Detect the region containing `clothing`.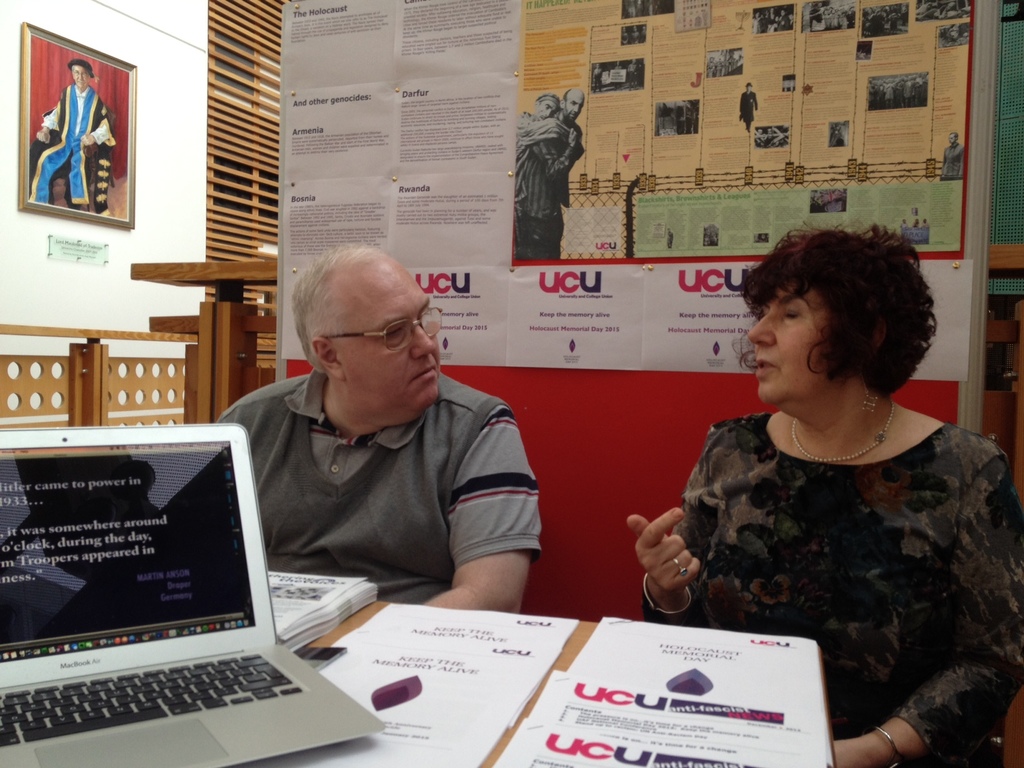
locate(202, 361, 542, 603).
